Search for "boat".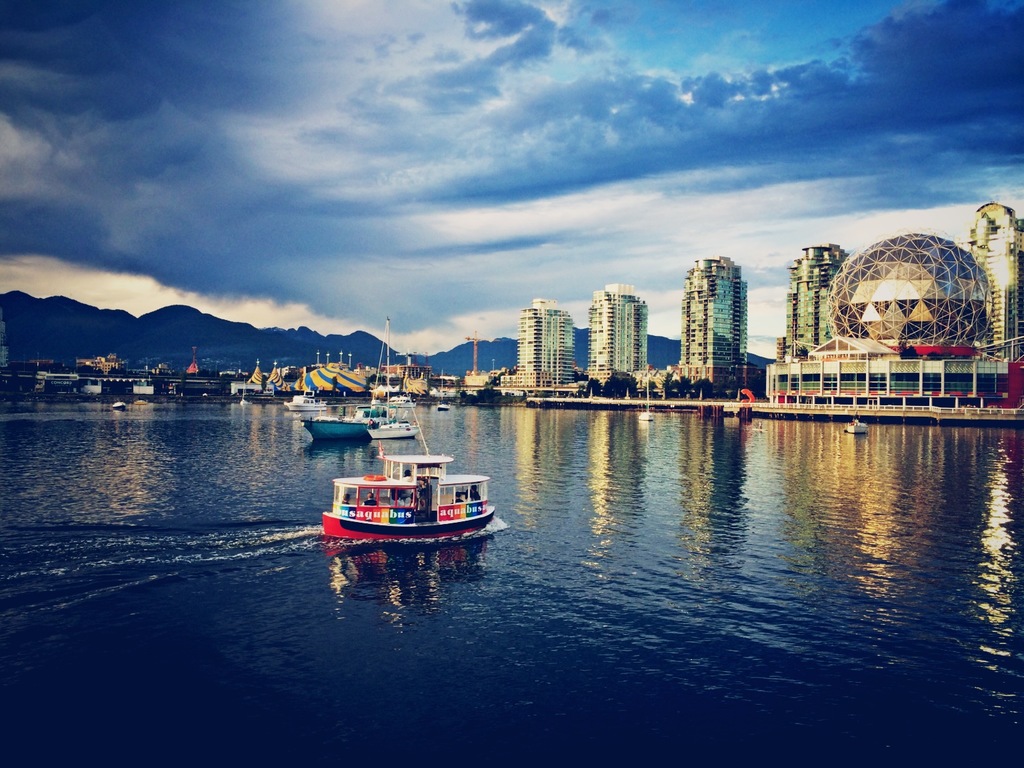
Found at [x1=321, y1=387, x2=495, y2=542].
